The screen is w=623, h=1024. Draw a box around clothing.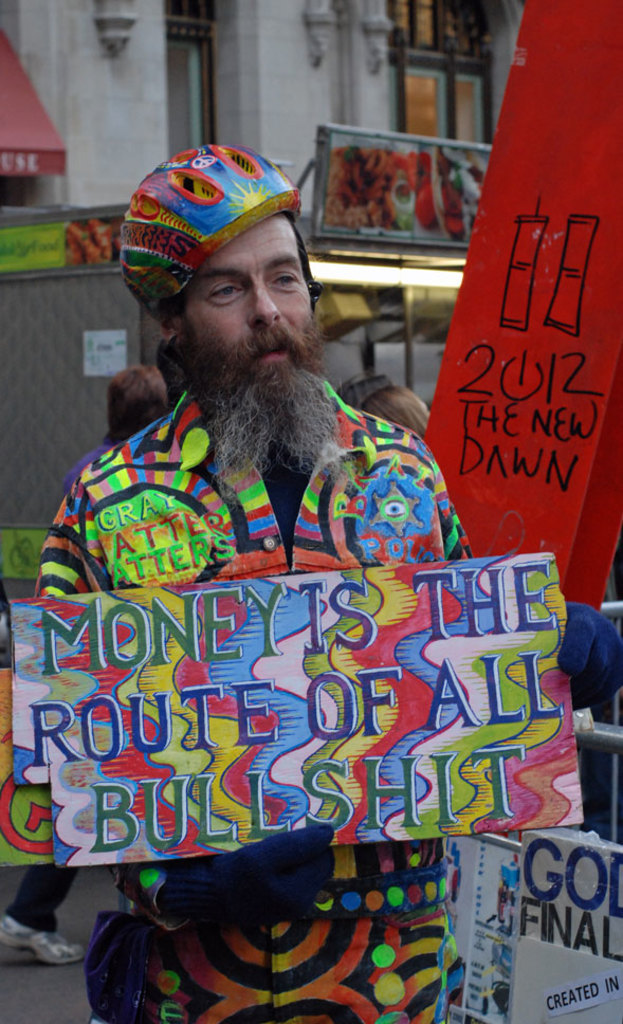
x1=32 y1=310 x2=531 y2=958.
